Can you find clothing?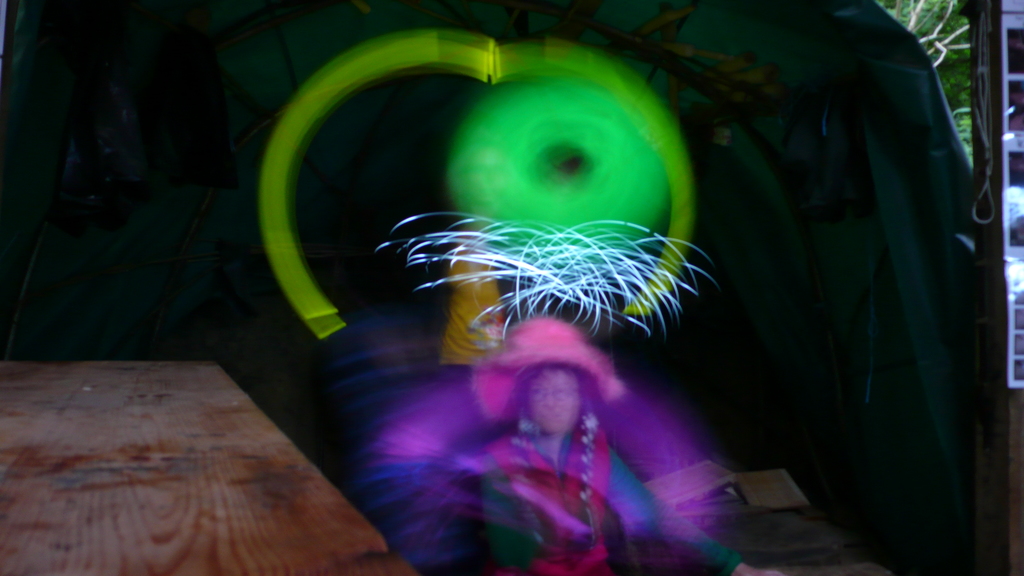
Yes, bounding box: rect(468, 418, 730, 575).
